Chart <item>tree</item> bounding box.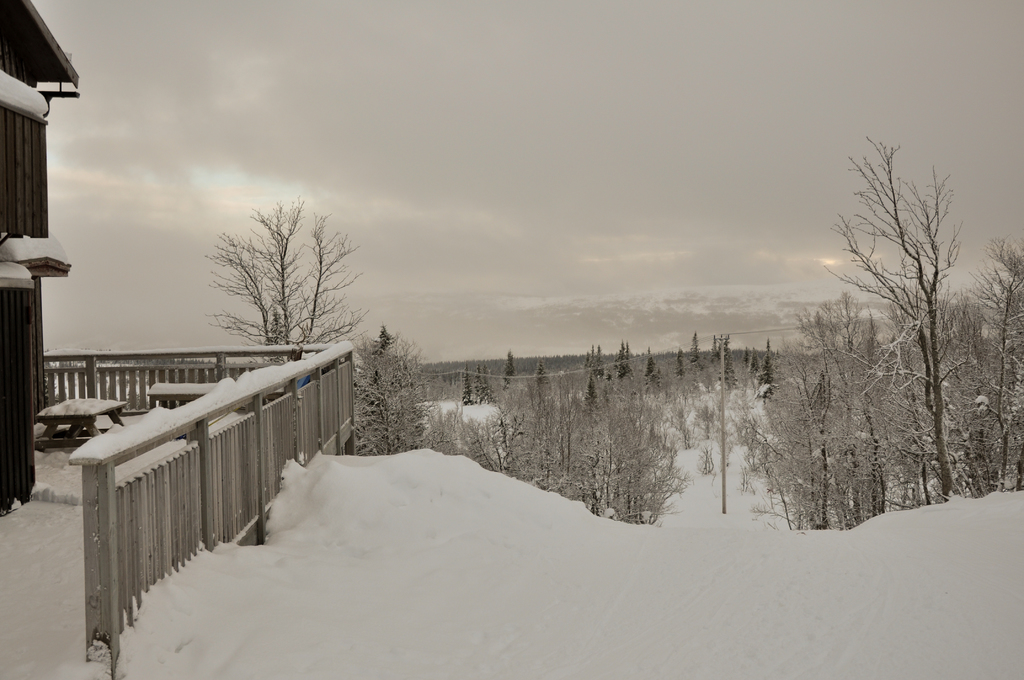
Charted: {"x1": 473, "y1": 349, "x2": 579, "y2": 491}.
